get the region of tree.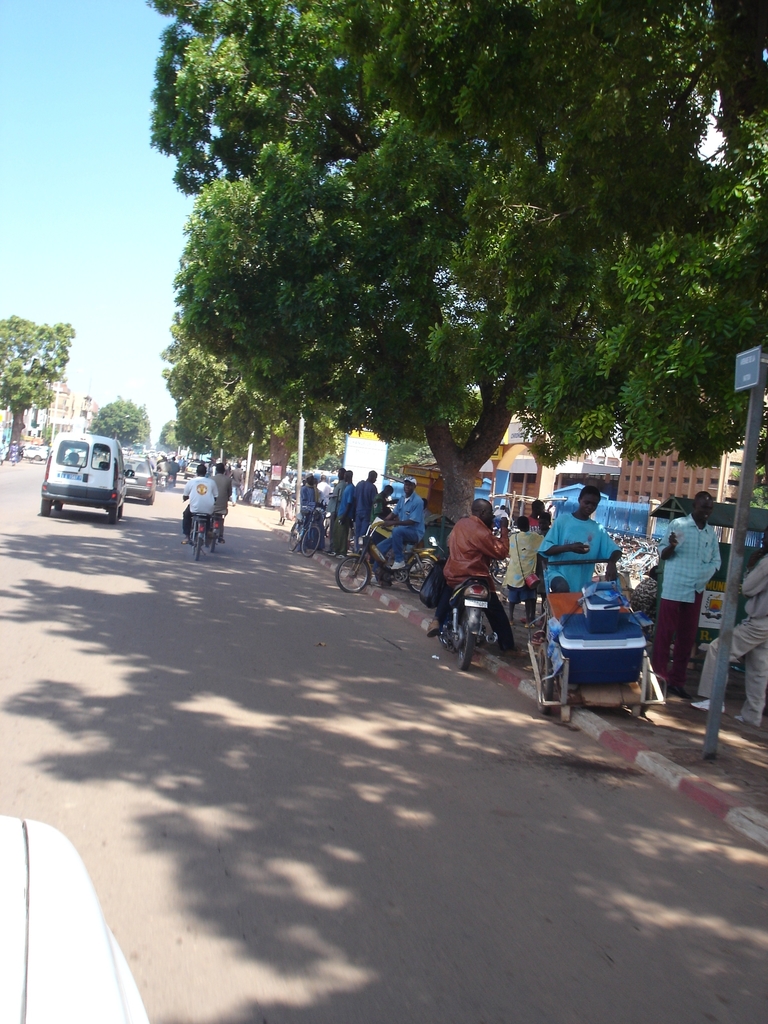
region(104, 4, 750, 538).
